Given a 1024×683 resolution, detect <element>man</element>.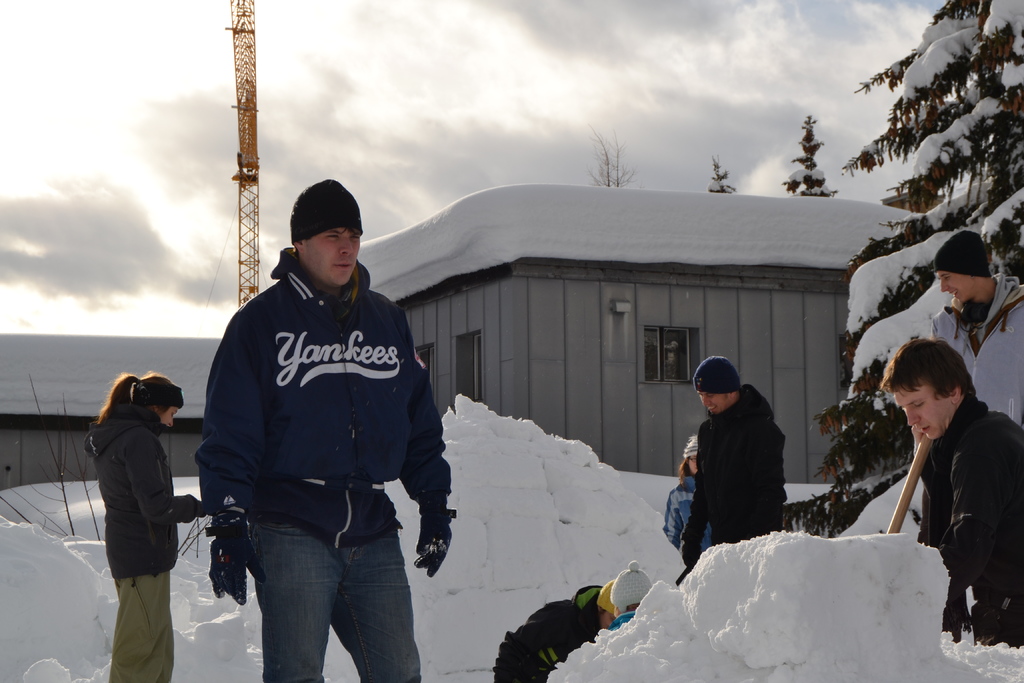
bbox(919, 231, 1023, 429).
